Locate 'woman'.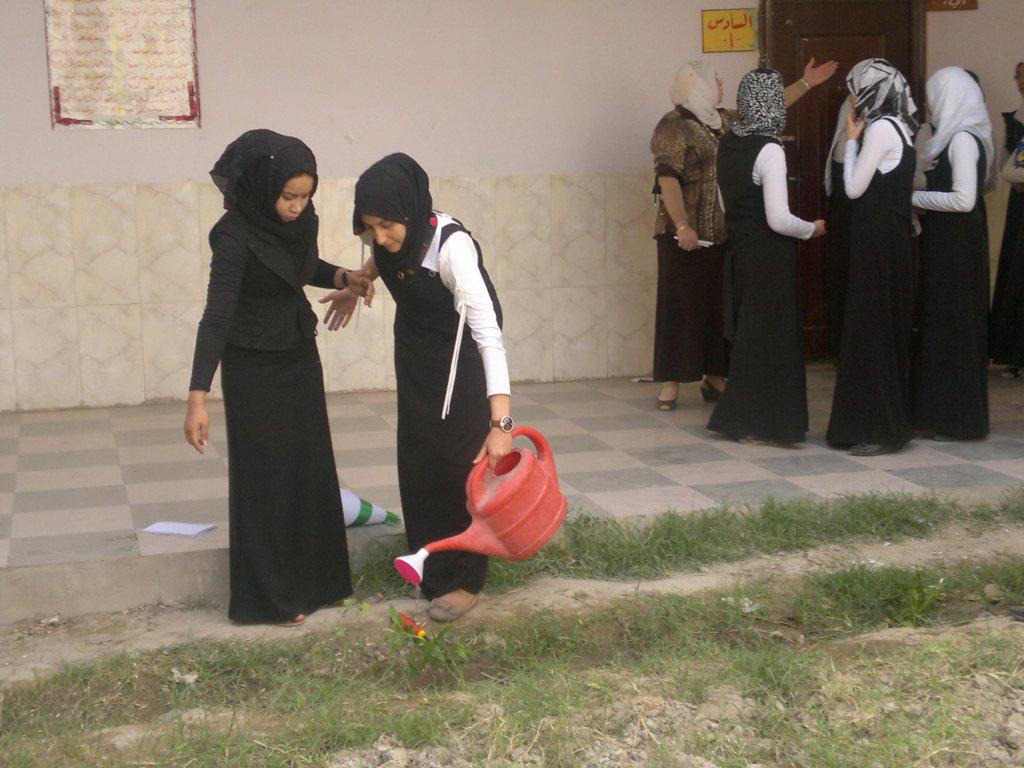
Bounding box: x1=650 y1=52 x2=841 y2=412.
